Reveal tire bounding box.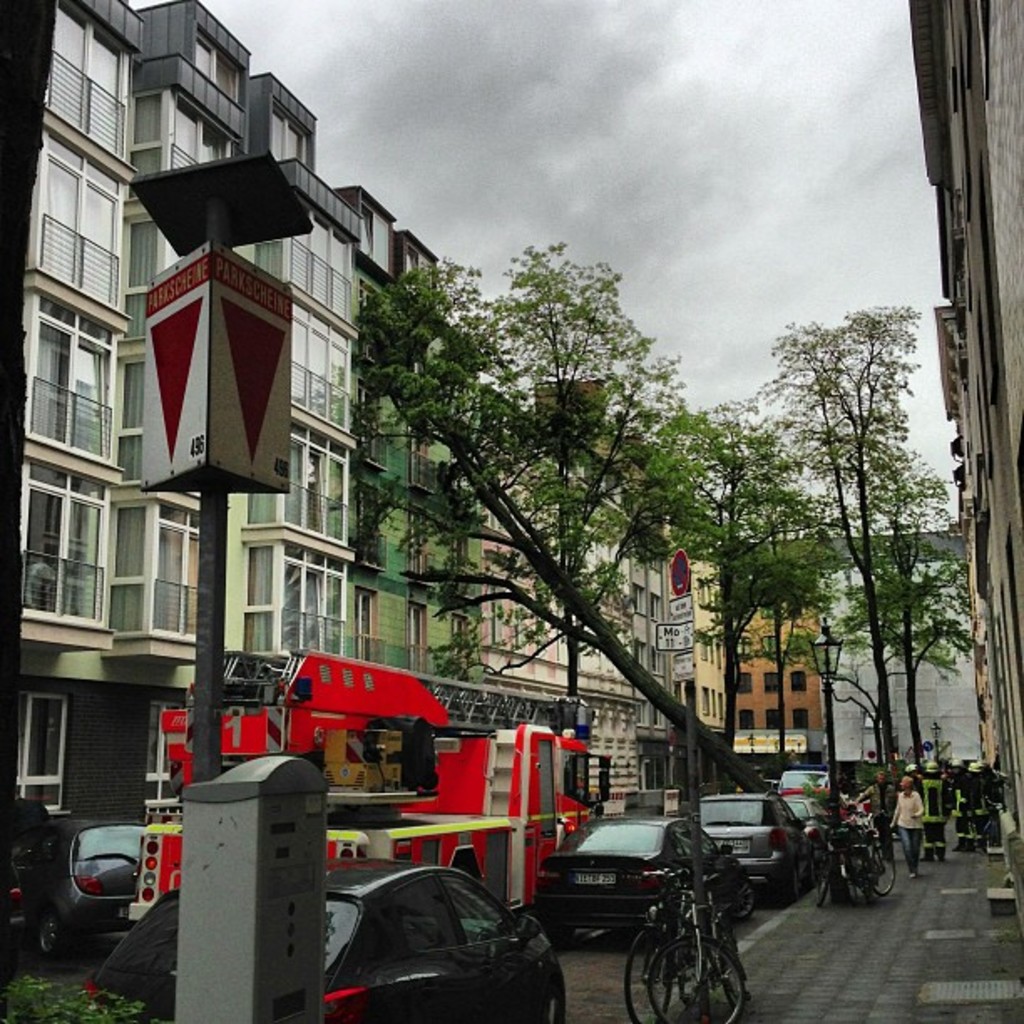
Revealed: rect(641, 937, 751, 1022).
